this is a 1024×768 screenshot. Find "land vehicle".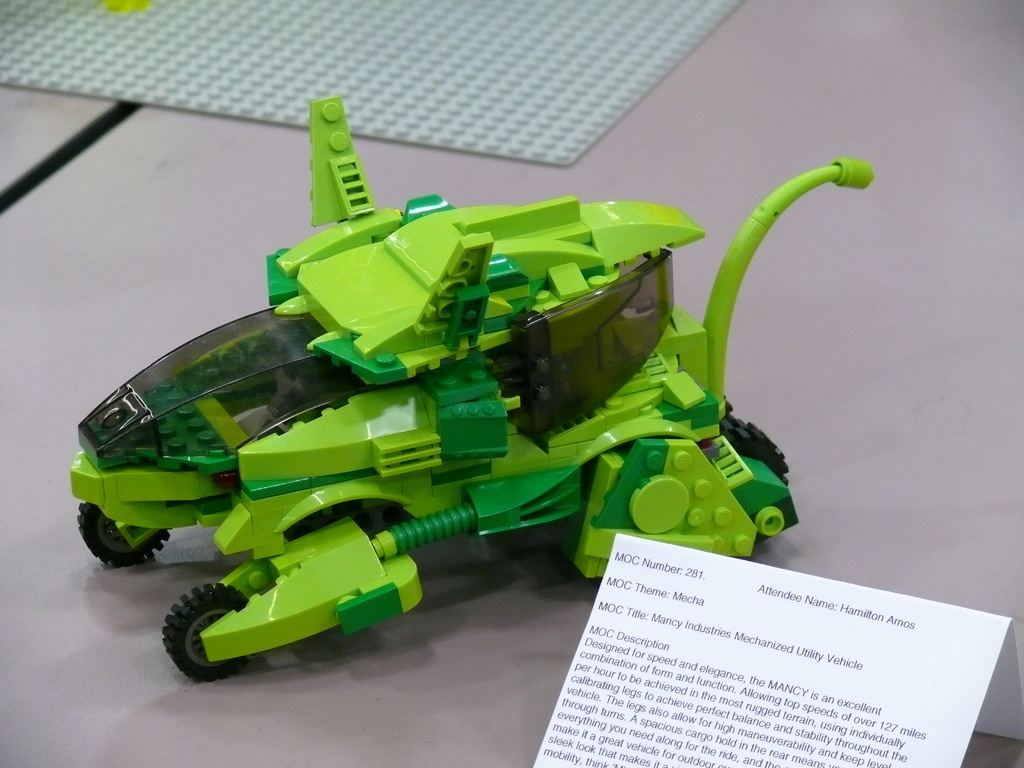
Bounding box: [left=80, top=94, right=876, bottom=684].
